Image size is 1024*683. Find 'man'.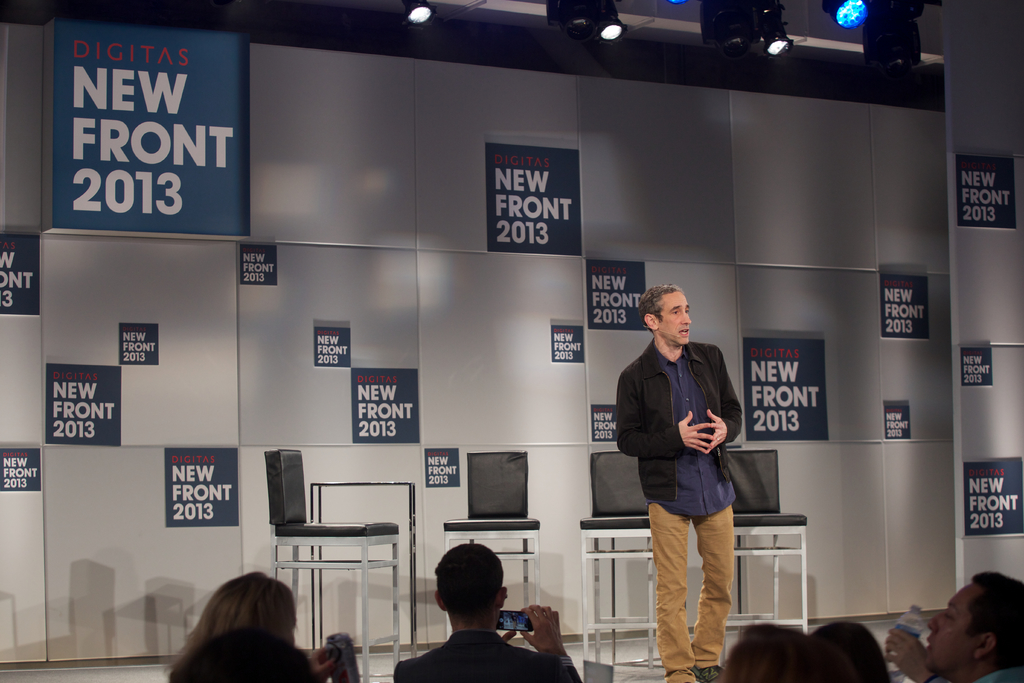
<bbox>394, 545, 582, 682</bbox>.
